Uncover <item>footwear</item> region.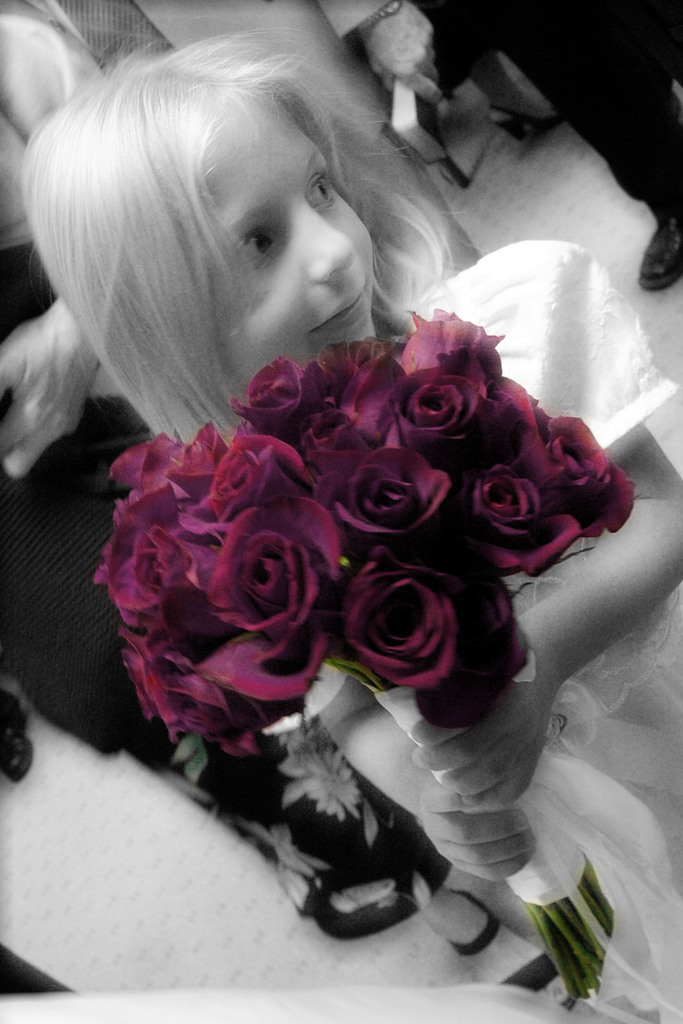
Uncovered: 0 691 29 784.
